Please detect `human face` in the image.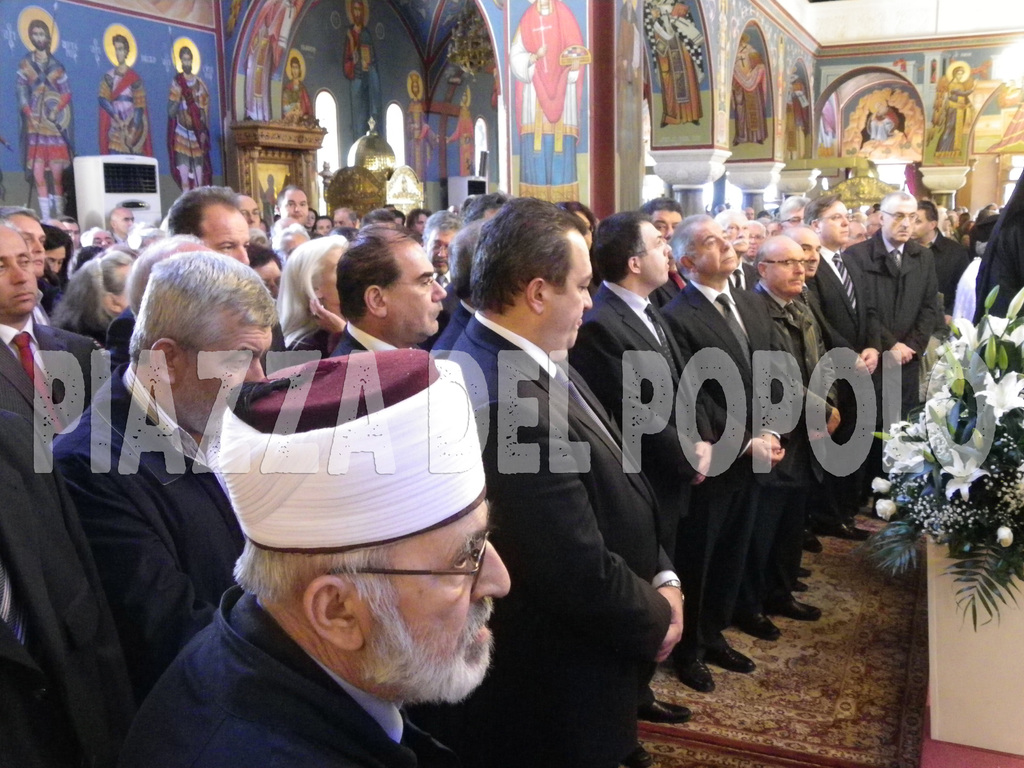
<bbox>817, 202, 852, 241</bbox>.
